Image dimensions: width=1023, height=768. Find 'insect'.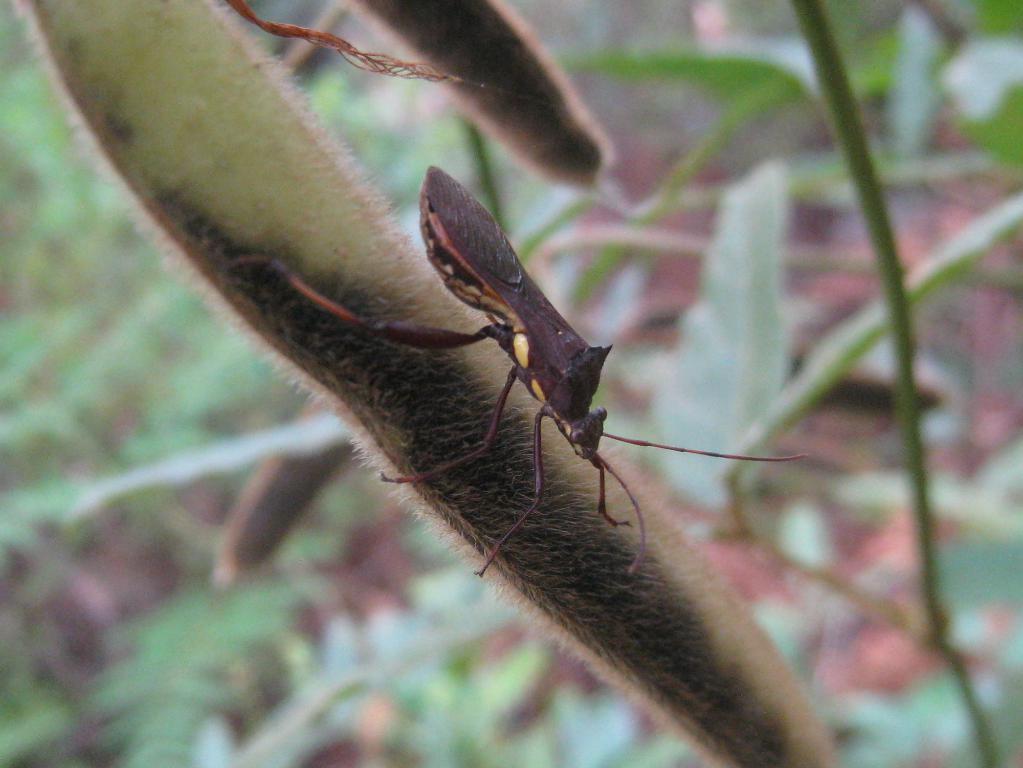
bbox=[214, 163, 809, 579].
